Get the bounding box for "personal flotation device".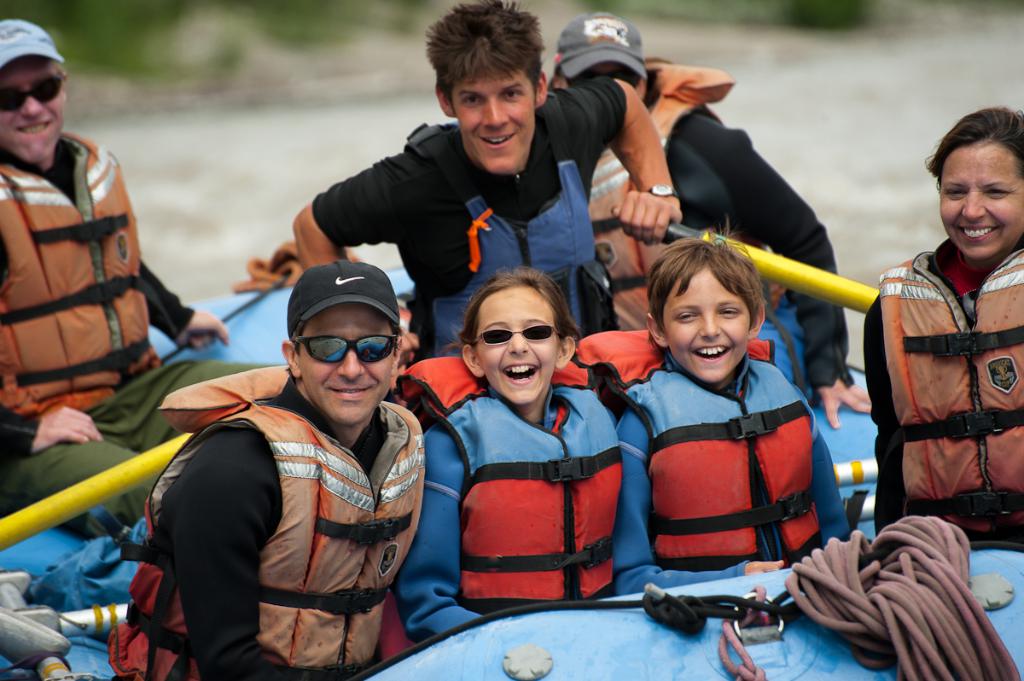
crop(0, 131, 162, 430).
